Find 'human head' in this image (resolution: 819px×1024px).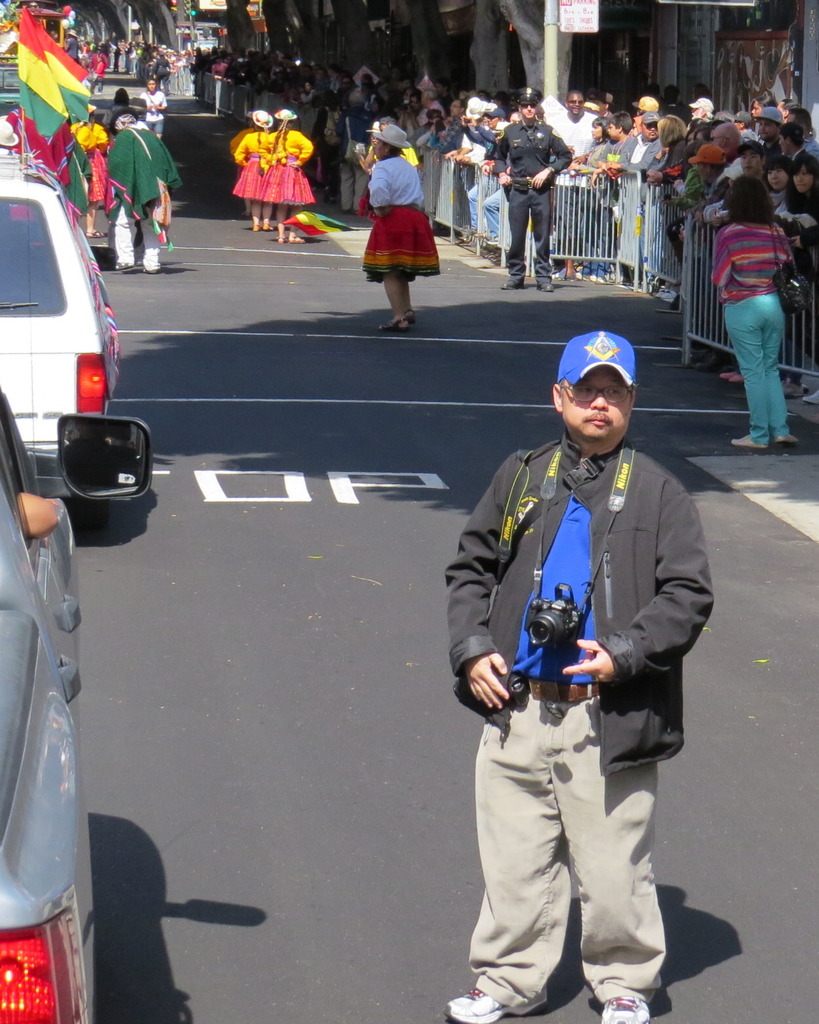
box=[110, 112, 138, 133].
